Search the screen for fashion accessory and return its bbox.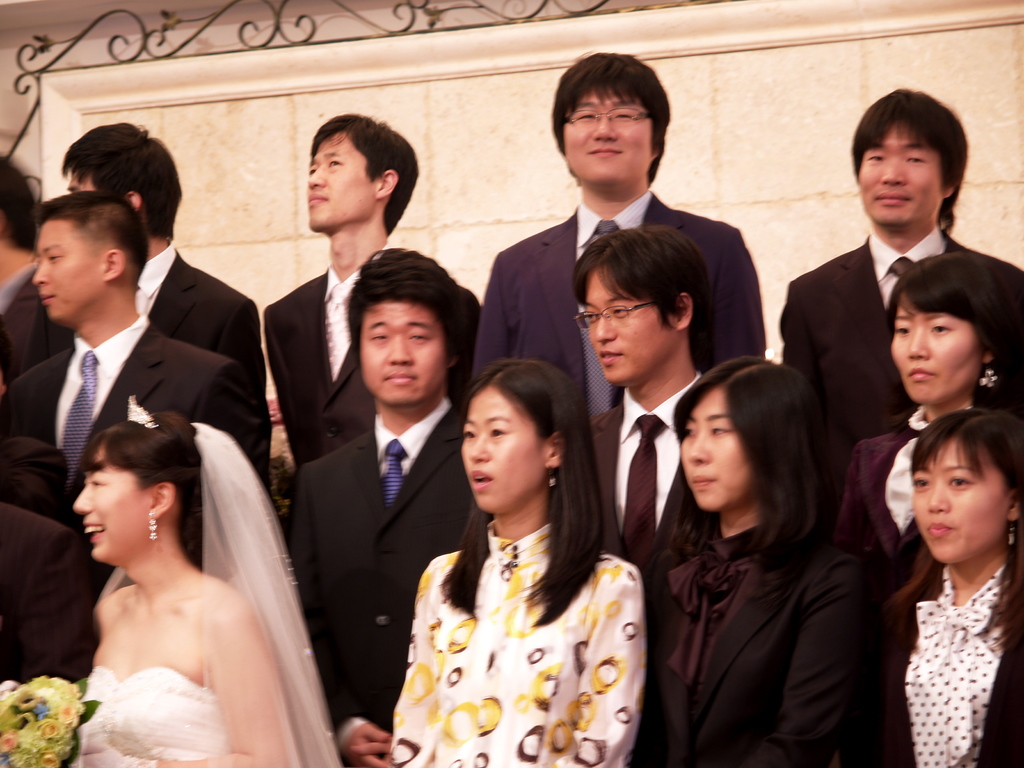
Found: (977,363,1002,389).
